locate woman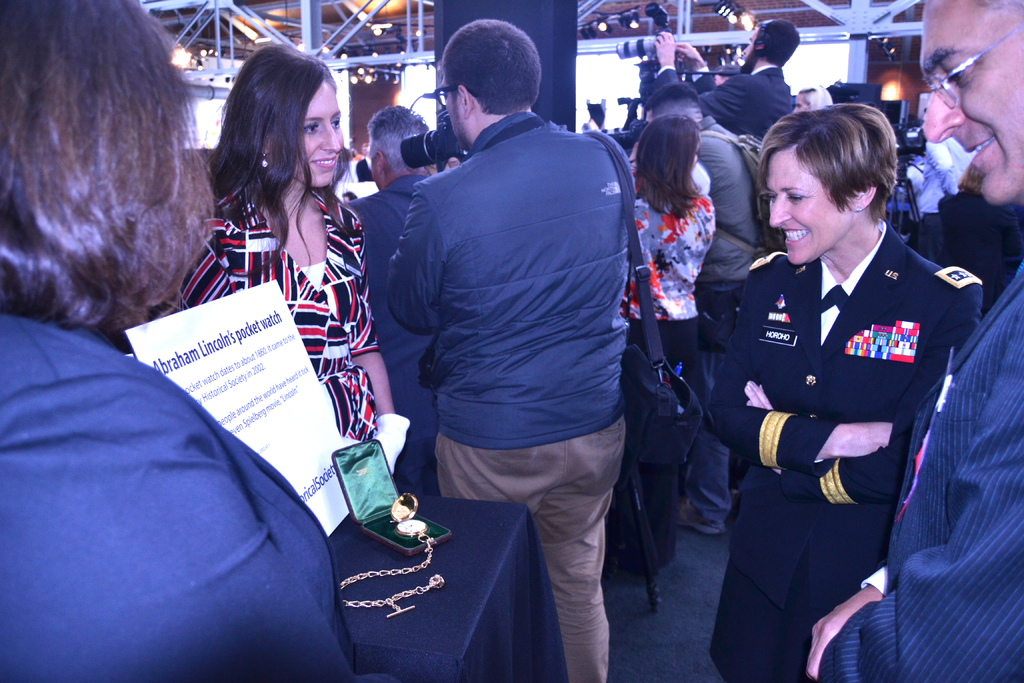
x1=714, y1=105, x2=984, y2=682
